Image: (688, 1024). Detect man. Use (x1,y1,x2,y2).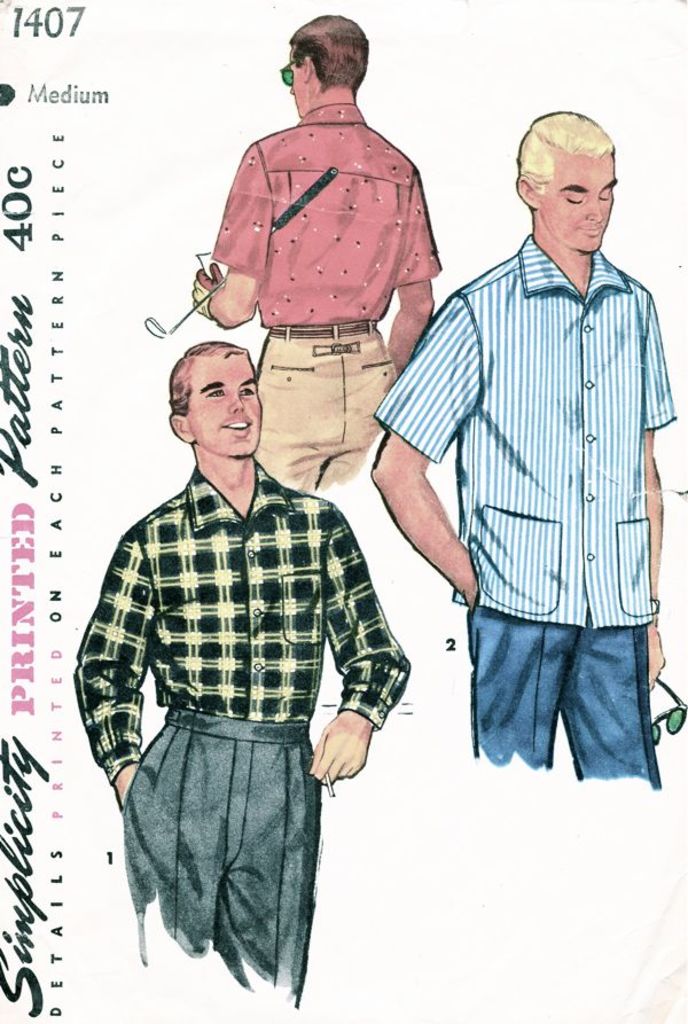
(390,96,672,833).
